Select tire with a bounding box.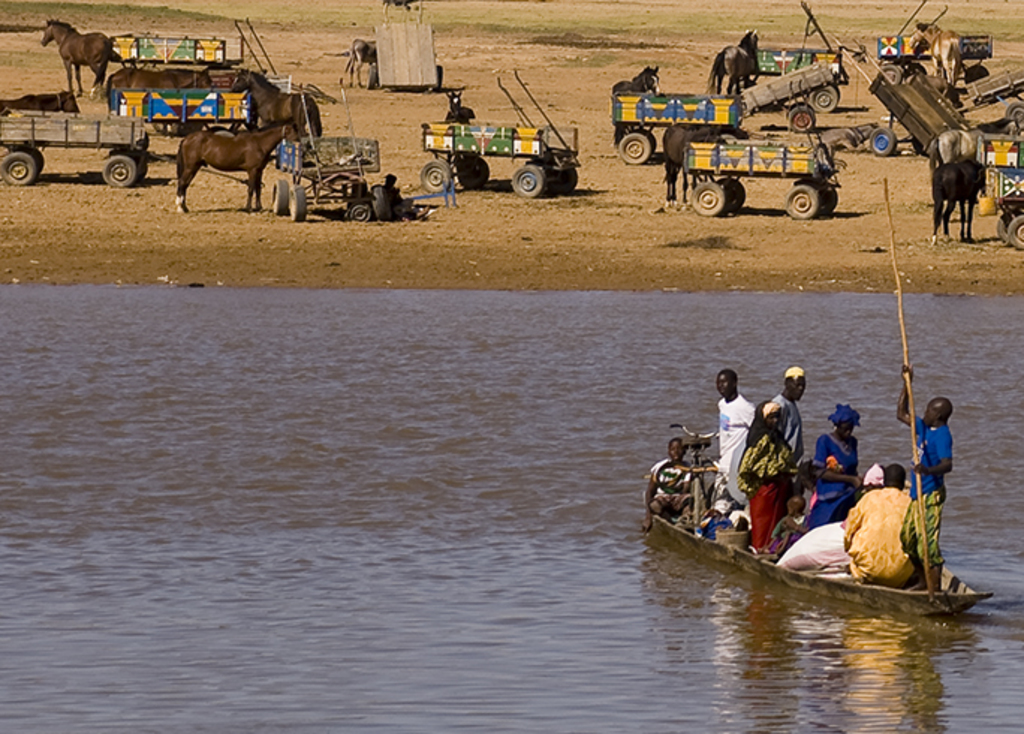
[880,63,906,84].
